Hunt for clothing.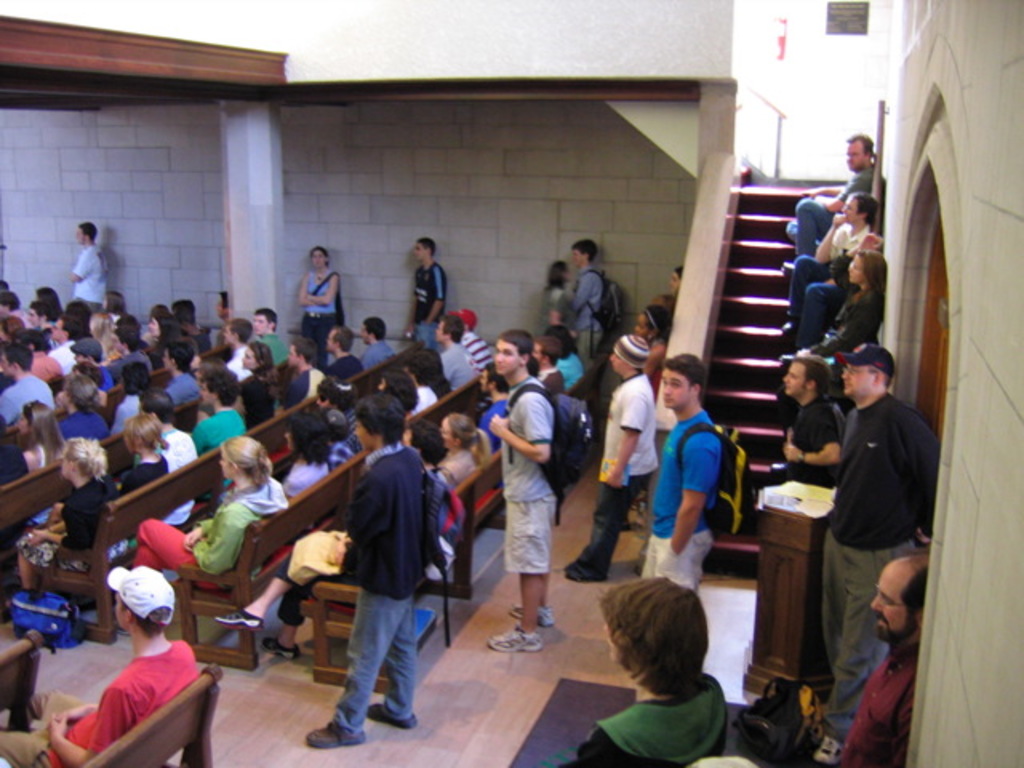
Hunted down at (x1=354, y1=341, x2=392, y2=366).
